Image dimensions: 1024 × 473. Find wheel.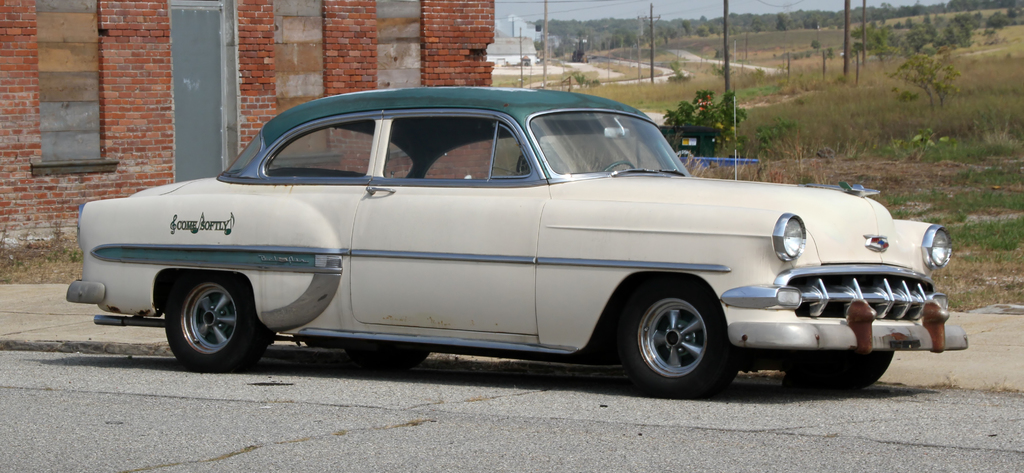
[left=773, top=351, right=893, bottom=395].
